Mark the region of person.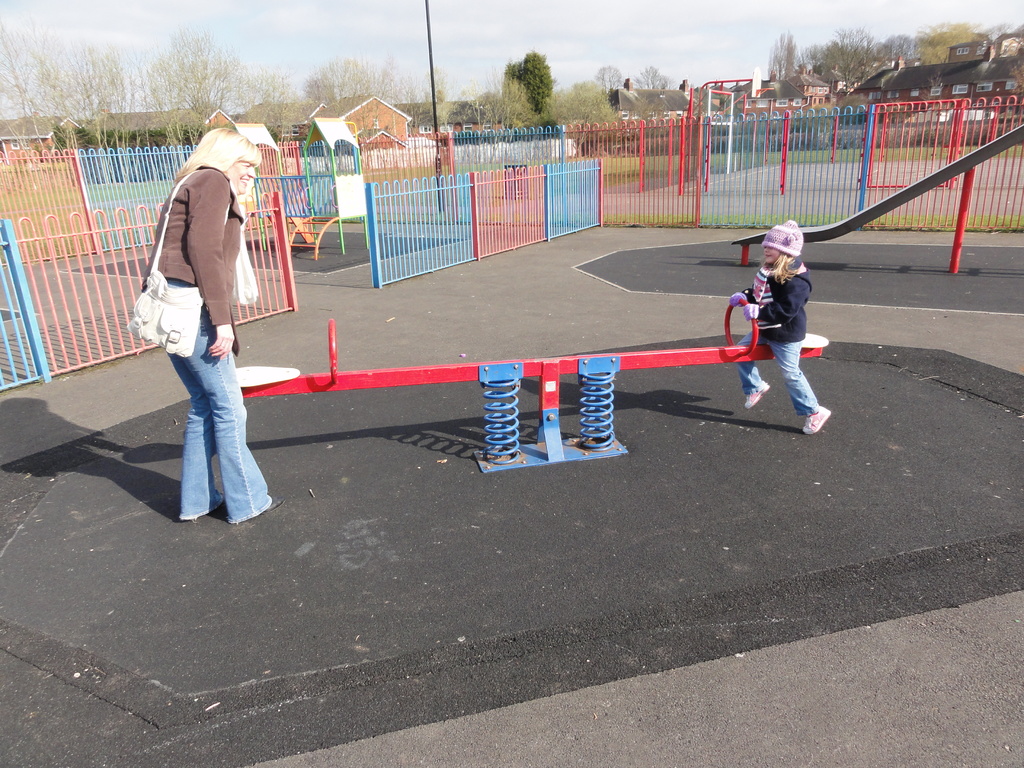
Region: 728/220/831/435.
